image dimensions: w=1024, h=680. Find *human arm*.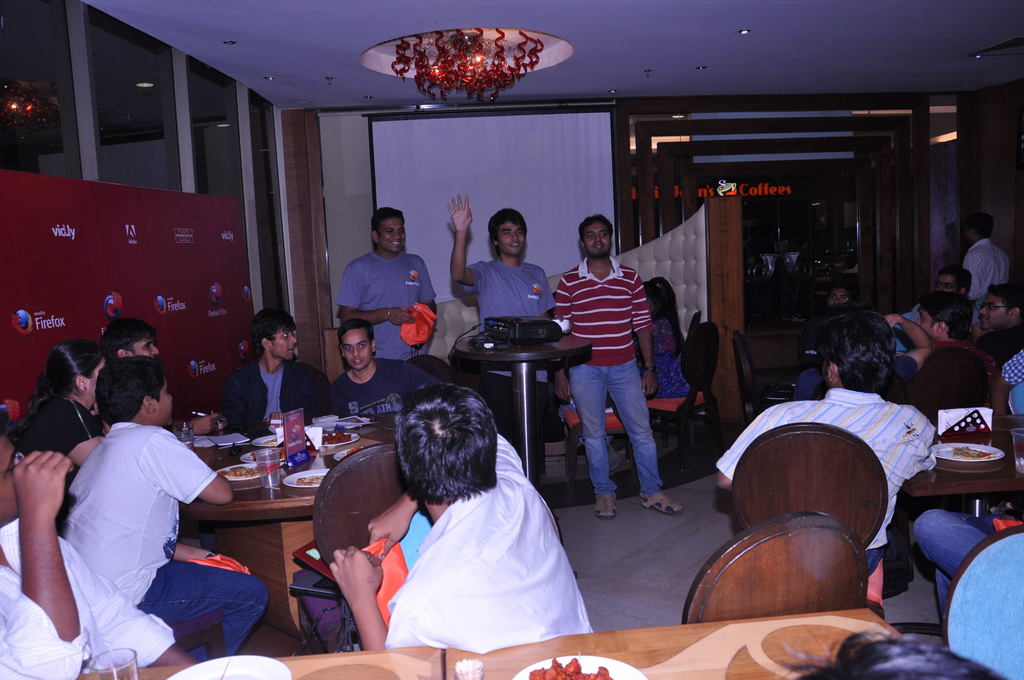
left=423, top=261, right=436, bottom=312.
